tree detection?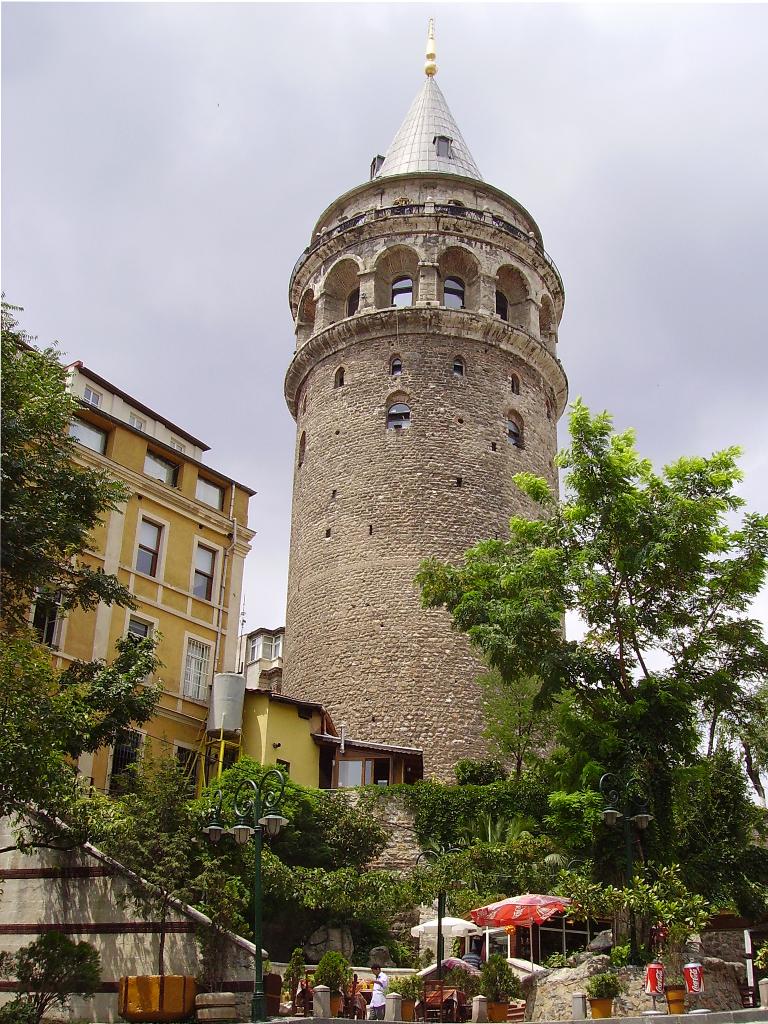
{"left": 0, "top": 293, "right": 127, "bottom": 613}
